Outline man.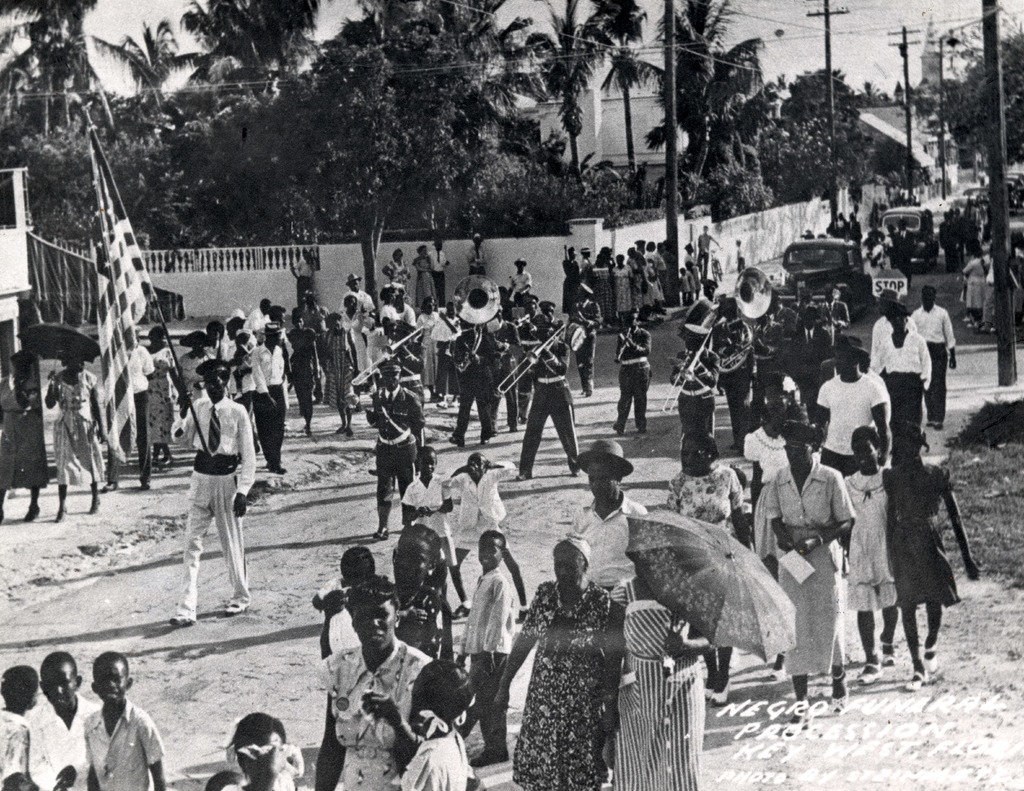
Outline: region(897, 216, 914, 281).
